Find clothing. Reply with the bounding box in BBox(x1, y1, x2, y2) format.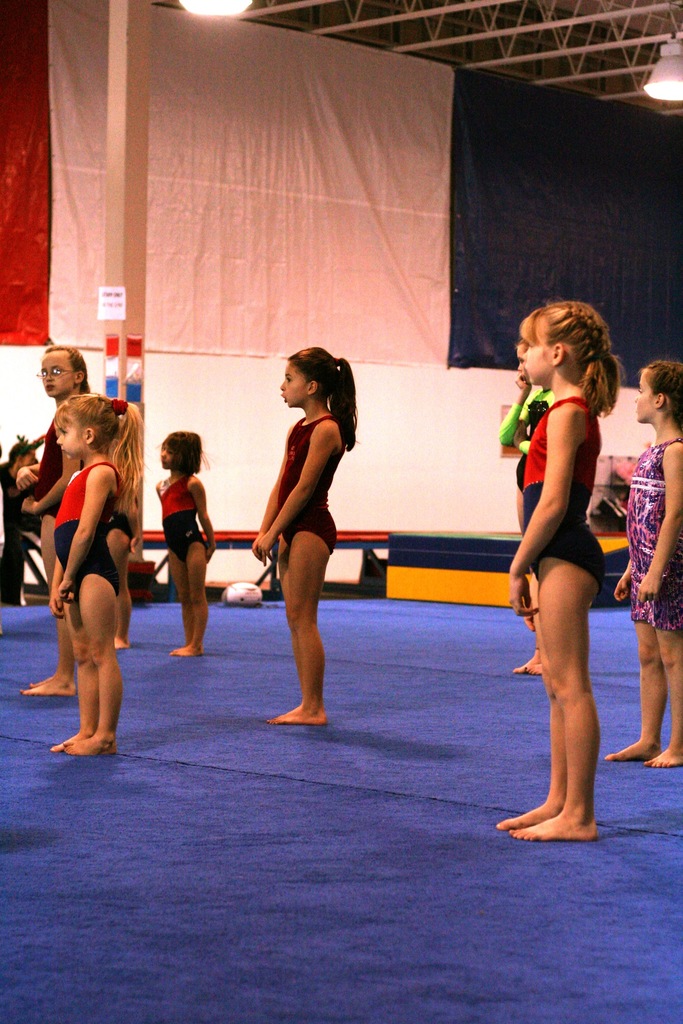
BBox(629, 436, 682, 630).
